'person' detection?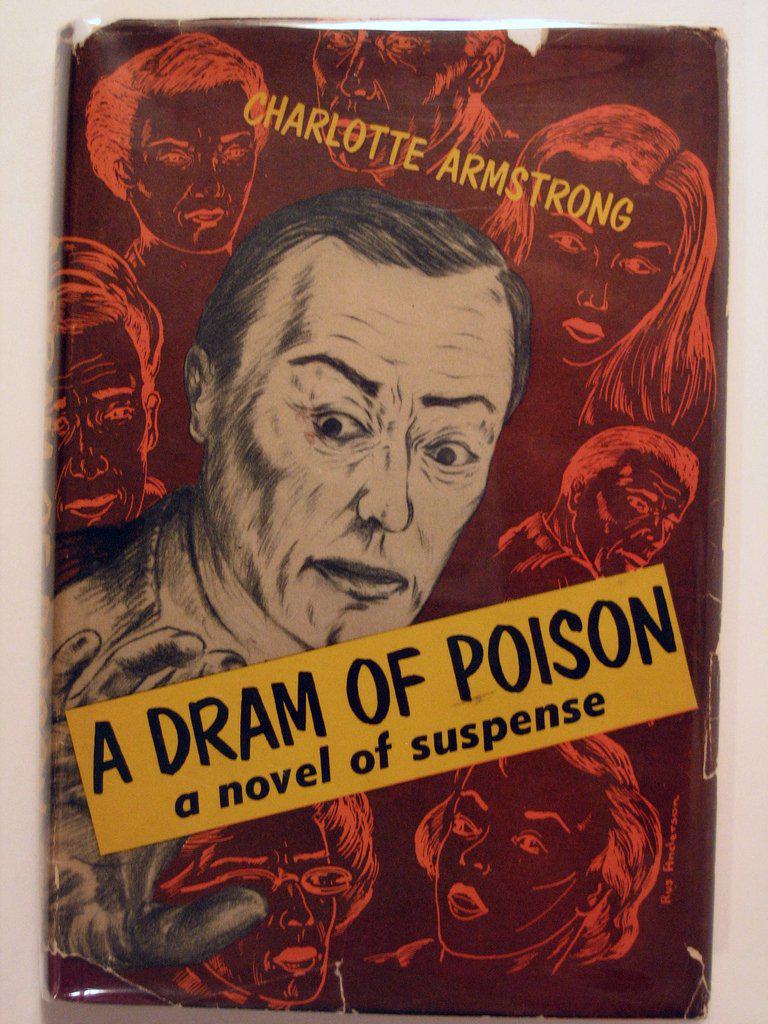
(x1=50, y1=189, x2=534, y2=976)
